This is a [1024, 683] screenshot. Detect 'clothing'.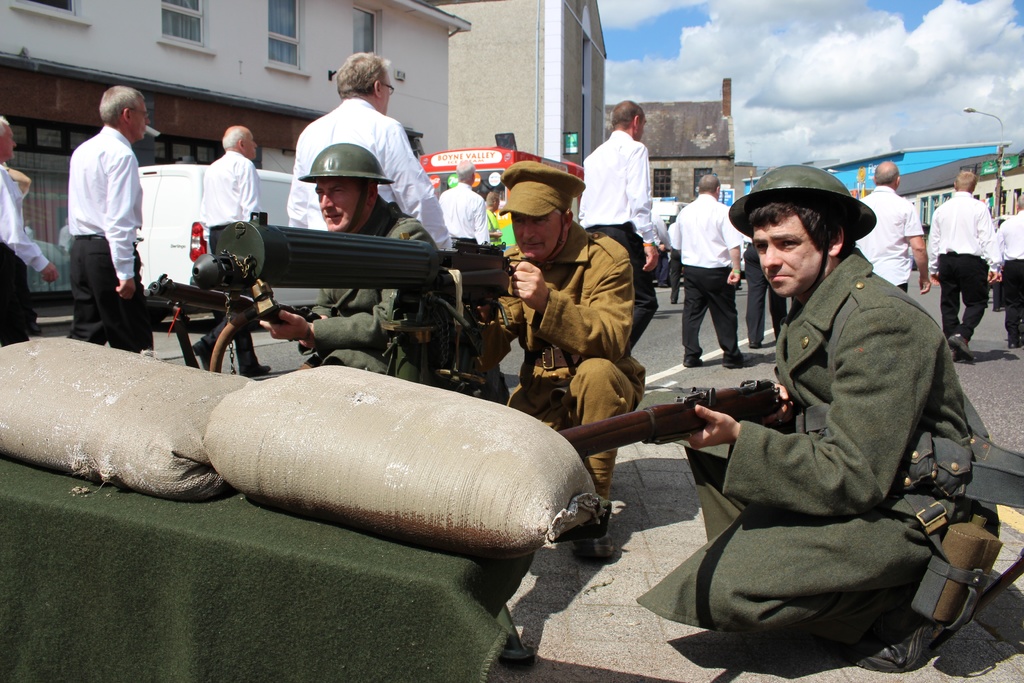
box=[72, 113, 149, 364].
